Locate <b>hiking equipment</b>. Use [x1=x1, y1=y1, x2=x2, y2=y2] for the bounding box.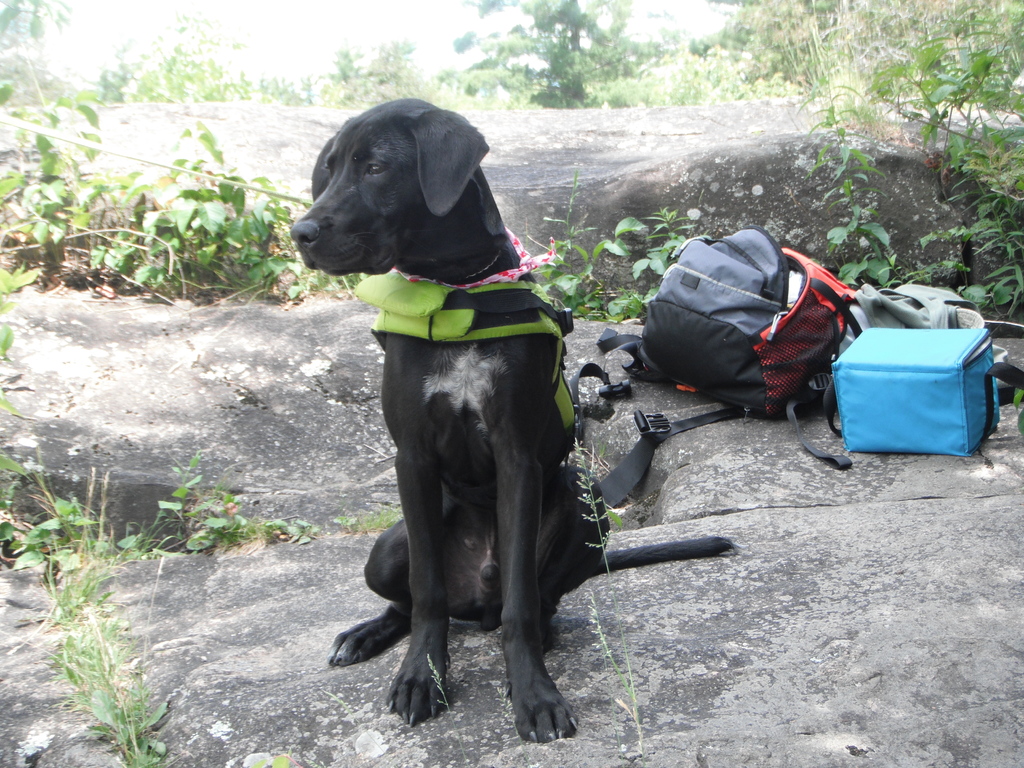
[x1=602, y1=204, x2=879, y2=472].
